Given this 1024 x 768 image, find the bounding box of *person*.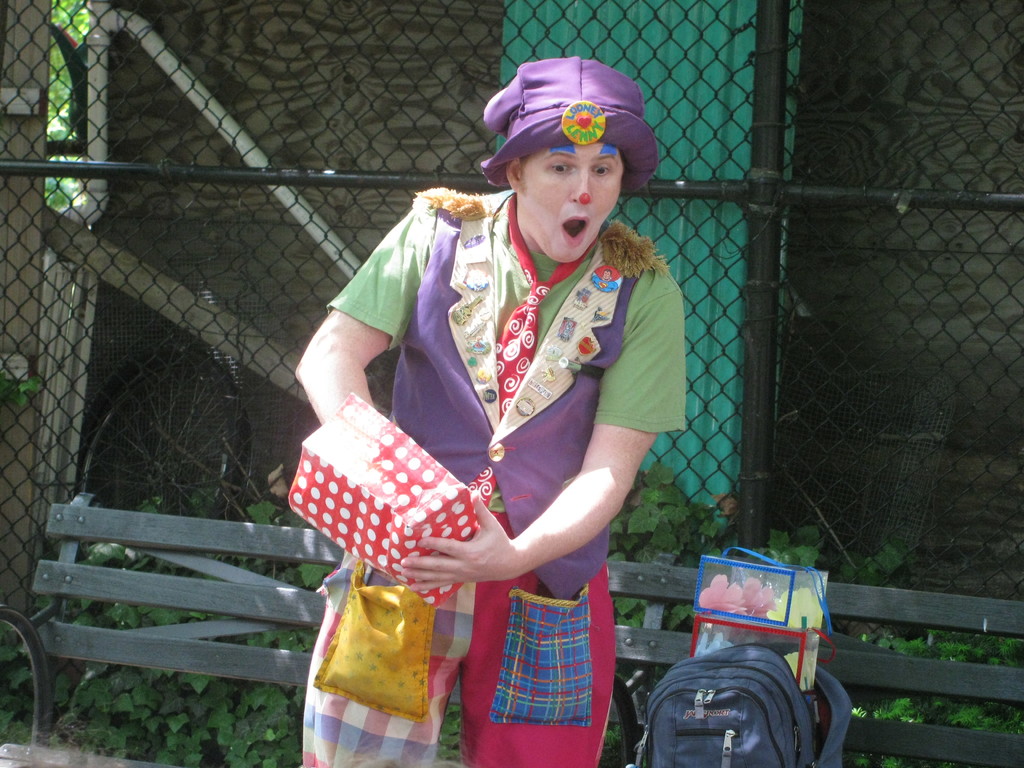
box(295, 33, 692, 749).
